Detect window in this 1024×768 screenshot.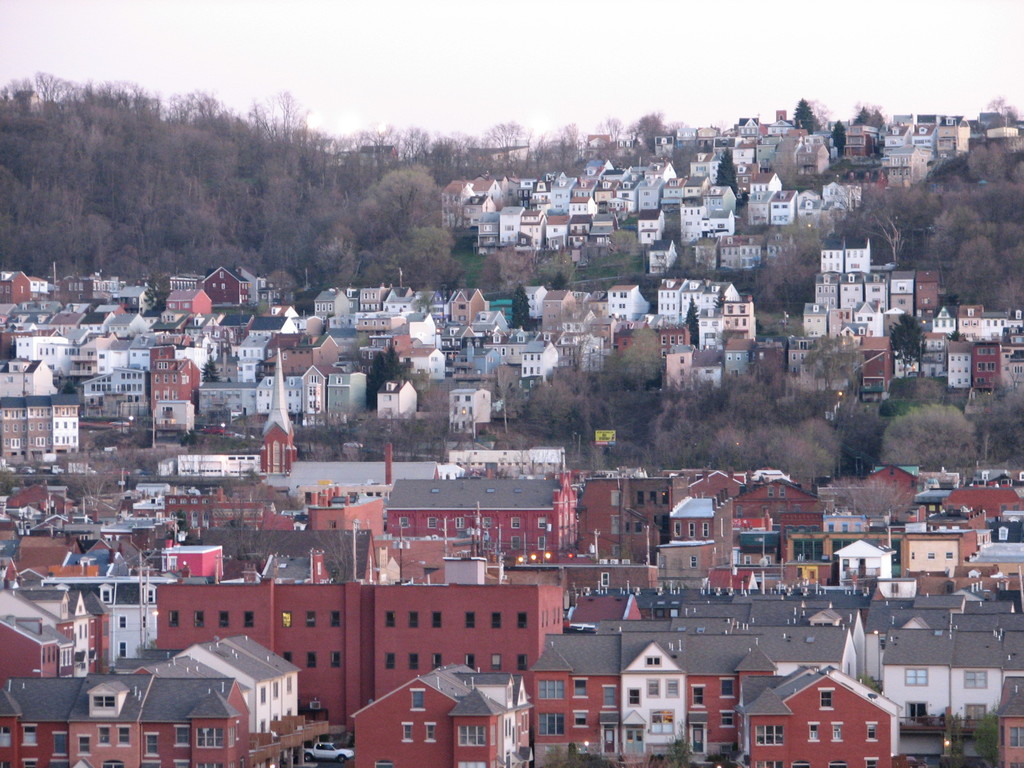
Detection: [left=543, top=714, right=567, bottom=737].
